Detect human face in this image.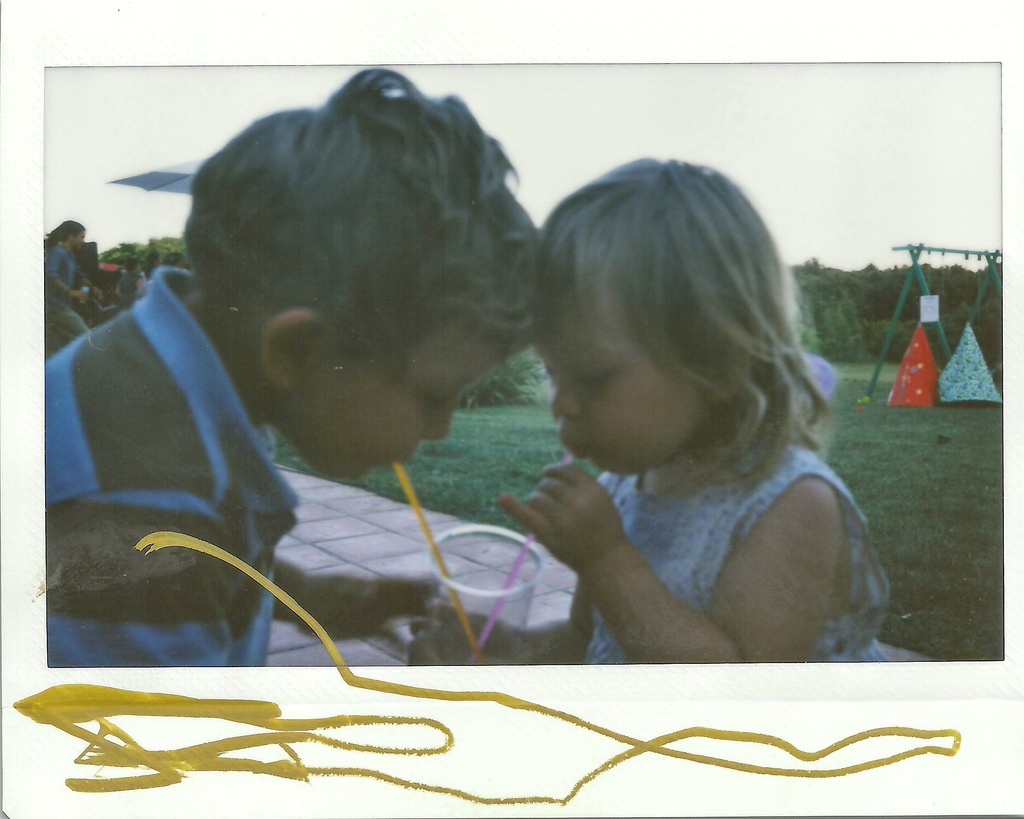
Detection: (left=548, top=277, right=705, bottom=473).
